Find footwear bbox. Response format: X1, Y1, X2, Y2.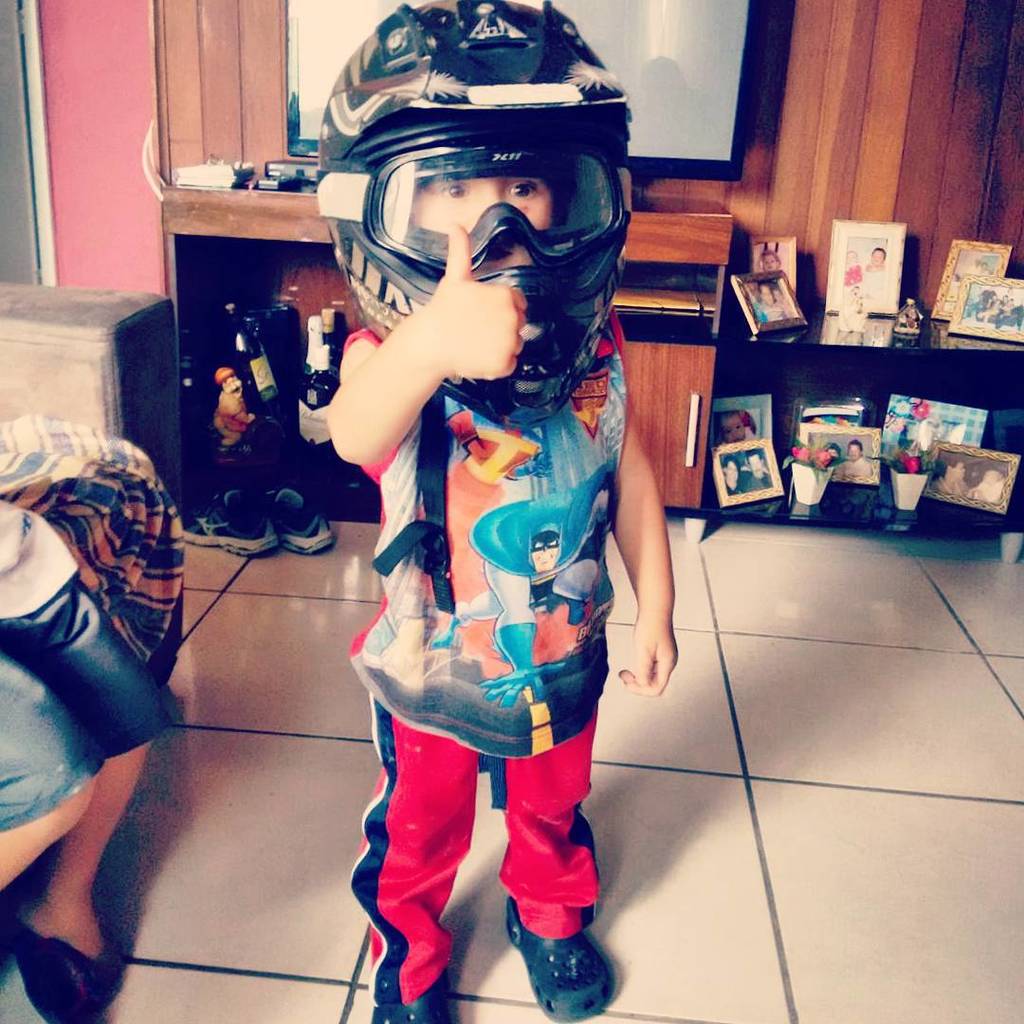
177, 488, 278, 556.
